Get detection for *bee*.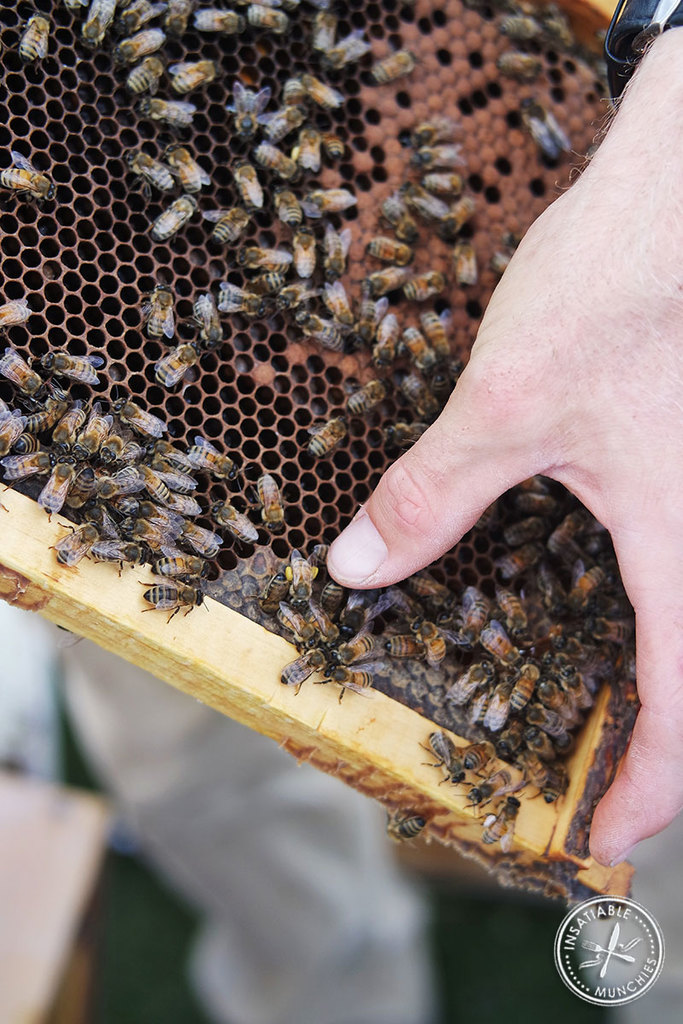
Detection: l=416, t=726, r=467, b=793.
